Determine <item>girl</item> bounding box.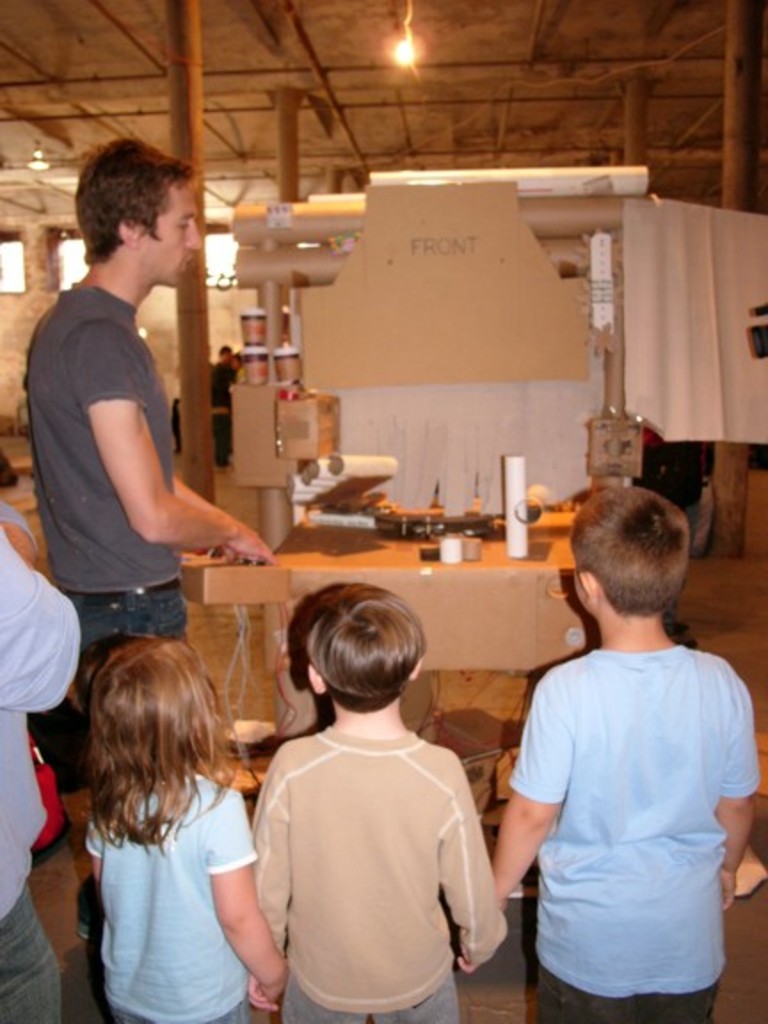
Determined: (x1=85, y1=635, x2=286, y2=1022).
